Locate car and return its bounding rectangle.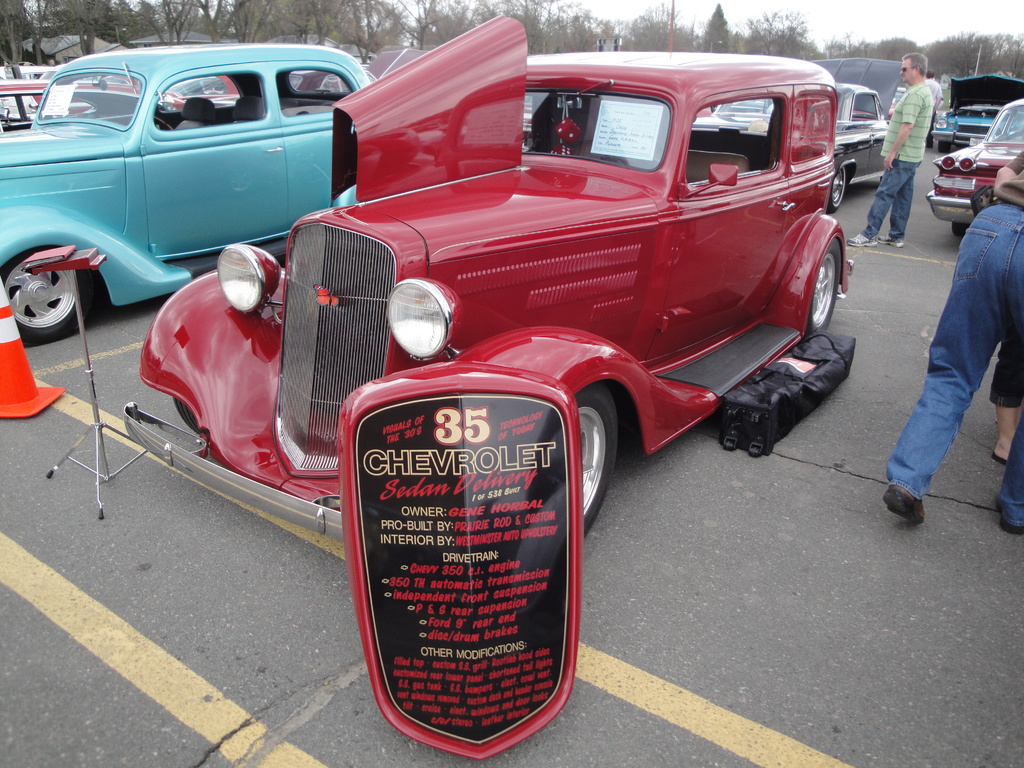
left=0, top=39, right=391, bottom=346.
